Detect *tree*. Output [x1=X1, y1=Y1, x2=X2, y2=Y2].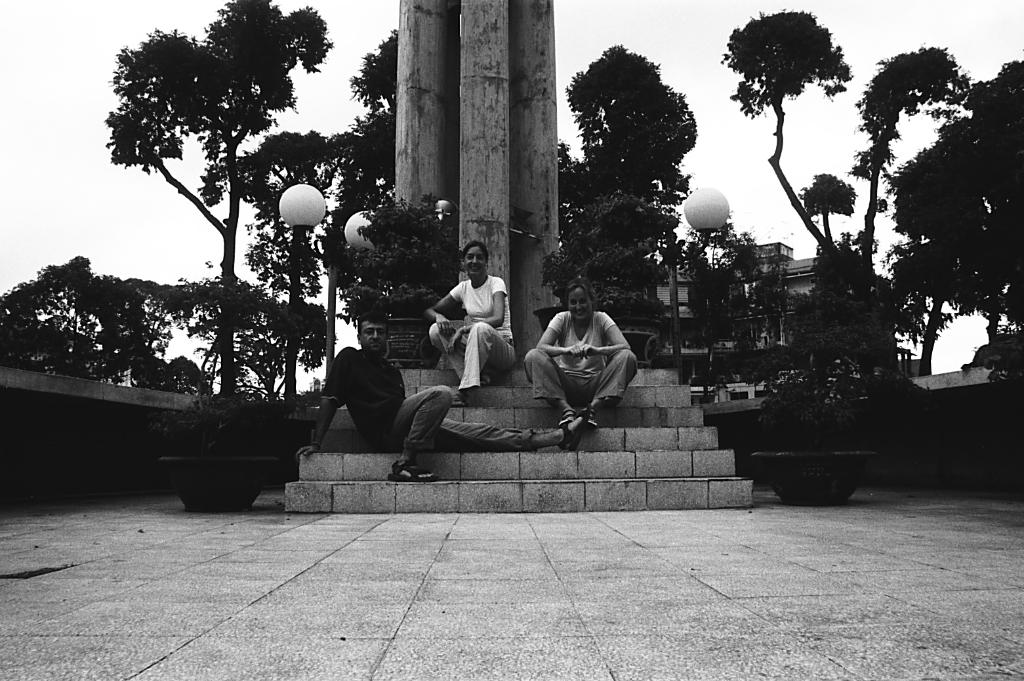
[x1=882, y1=117, x2=985, y2=381].
